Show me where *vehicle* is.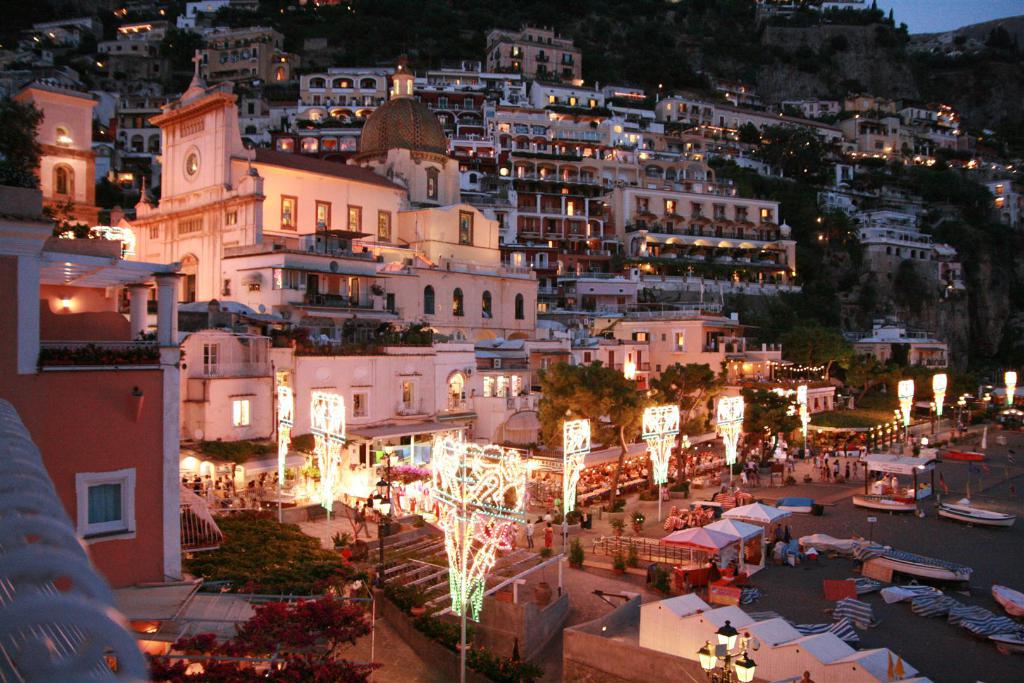
*vehicle* is at pyautogui.locateOnScreen(849, 549, 967, 594).
